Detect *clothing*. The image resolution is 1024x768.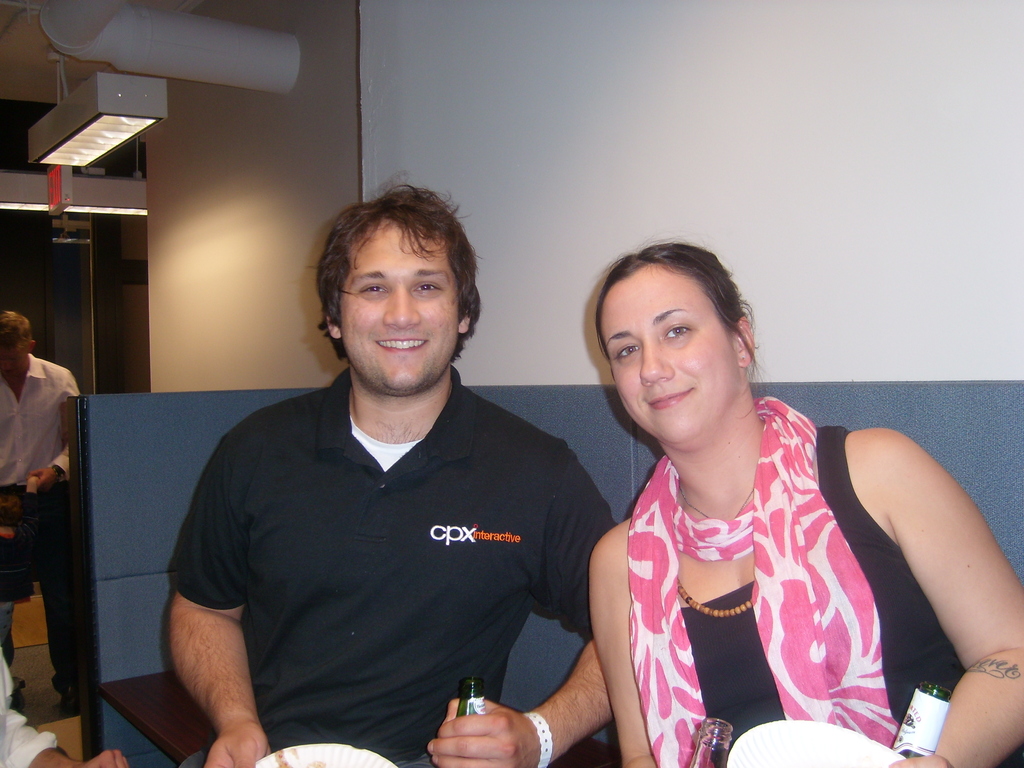
select_region(0, 349, 86, 707).
